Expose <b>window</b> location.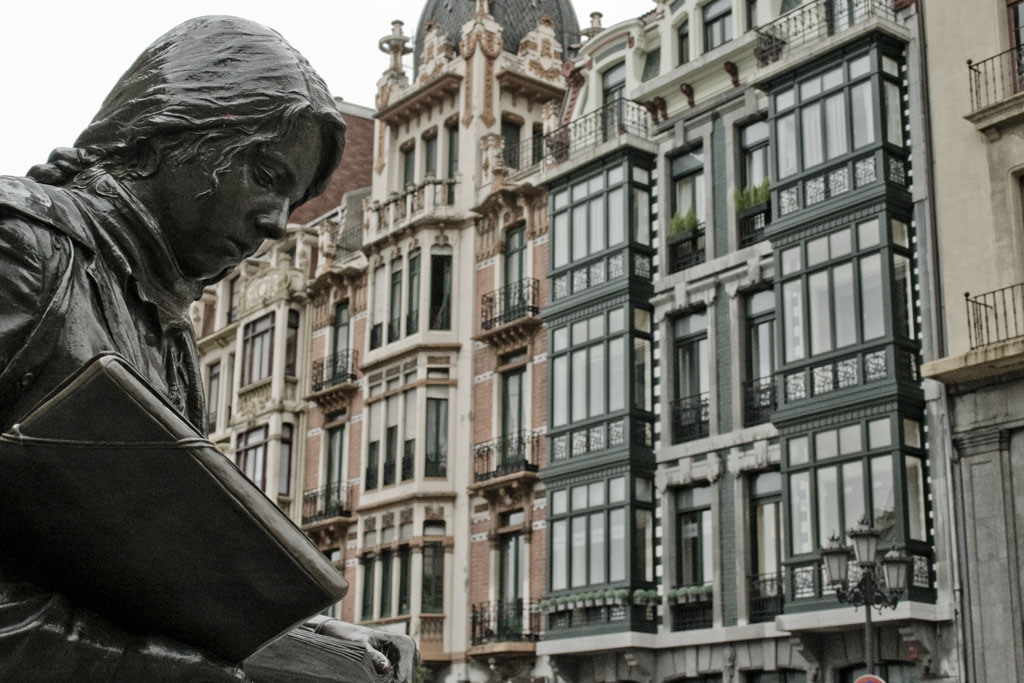
Exposed at pyautogui.locateOnScreen(504, 119, 521, 166).
